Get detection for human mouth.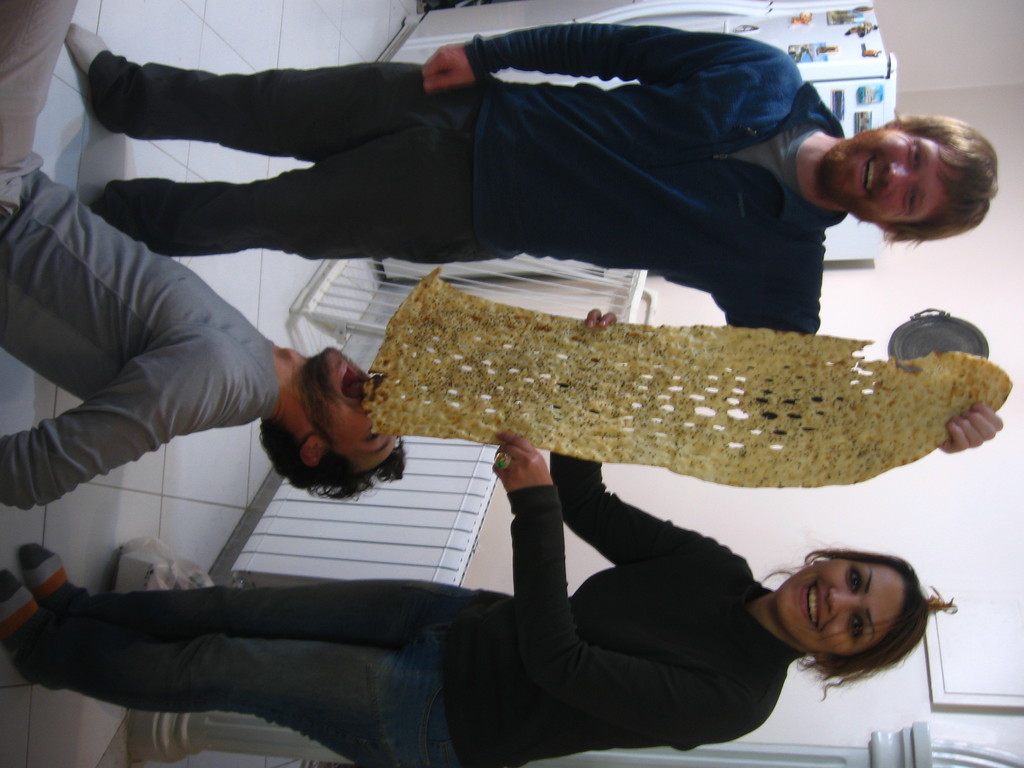
Detection: 335,366,369,401.
